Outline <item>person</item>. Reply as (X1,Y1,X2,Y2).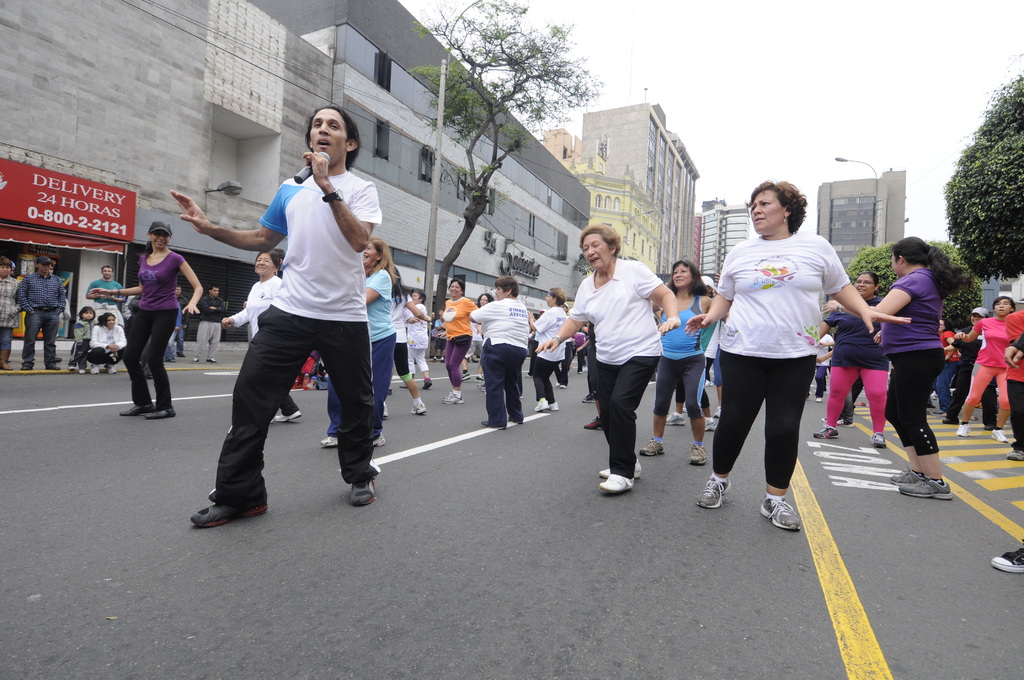
(653,254,719,470).
